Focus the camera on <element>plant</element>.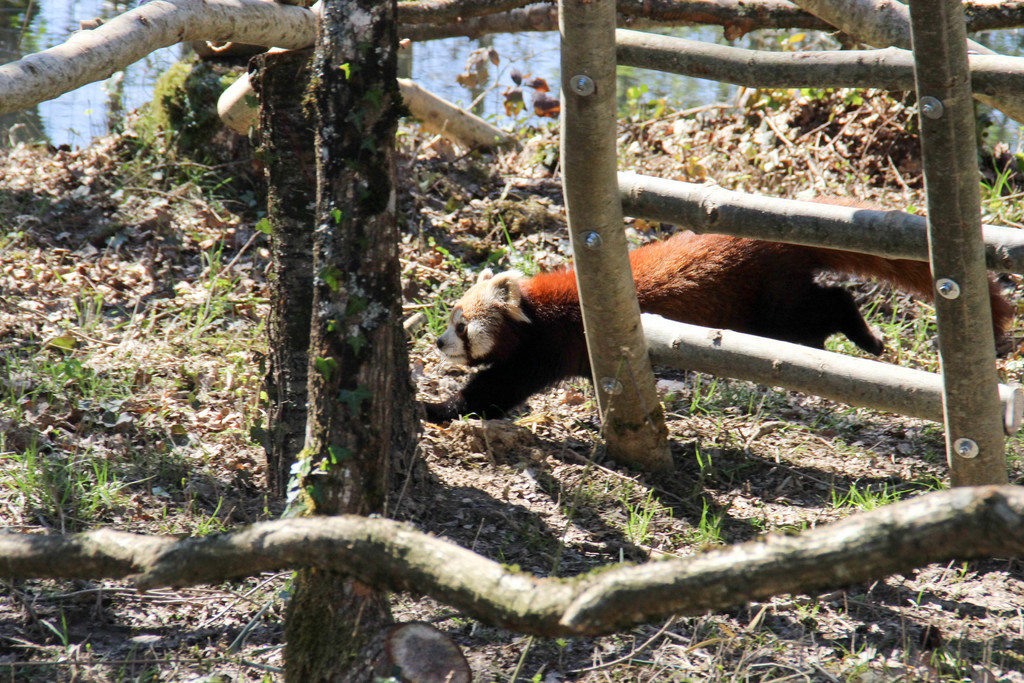
Focus region: (x1=822, y1=641, x2=874, y2=682).
